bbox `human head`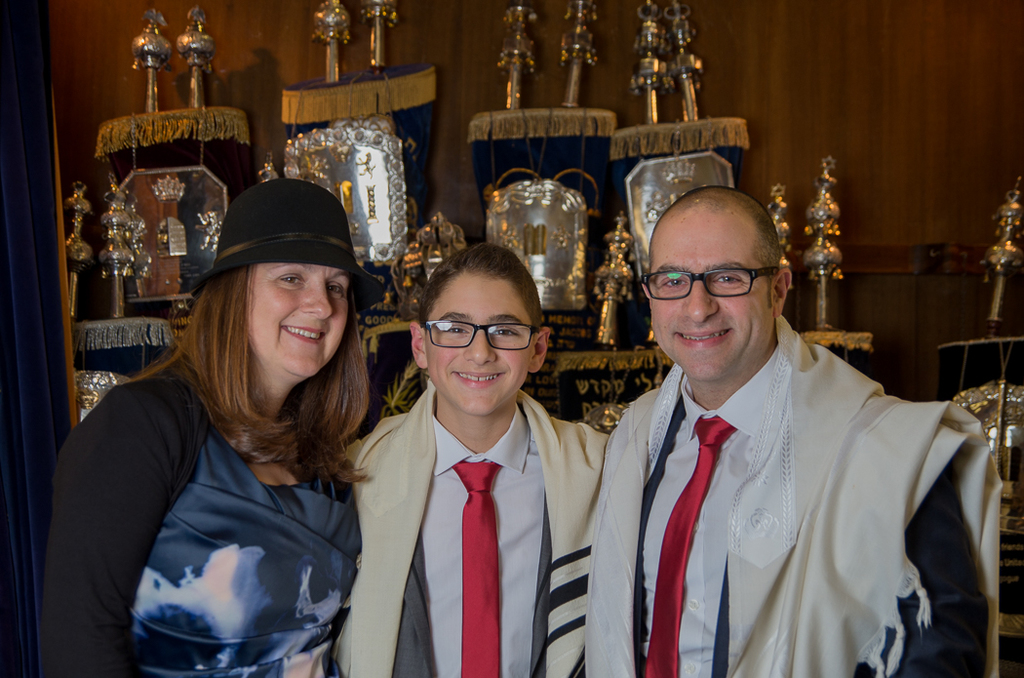
box(191, 179, 389, 386)
